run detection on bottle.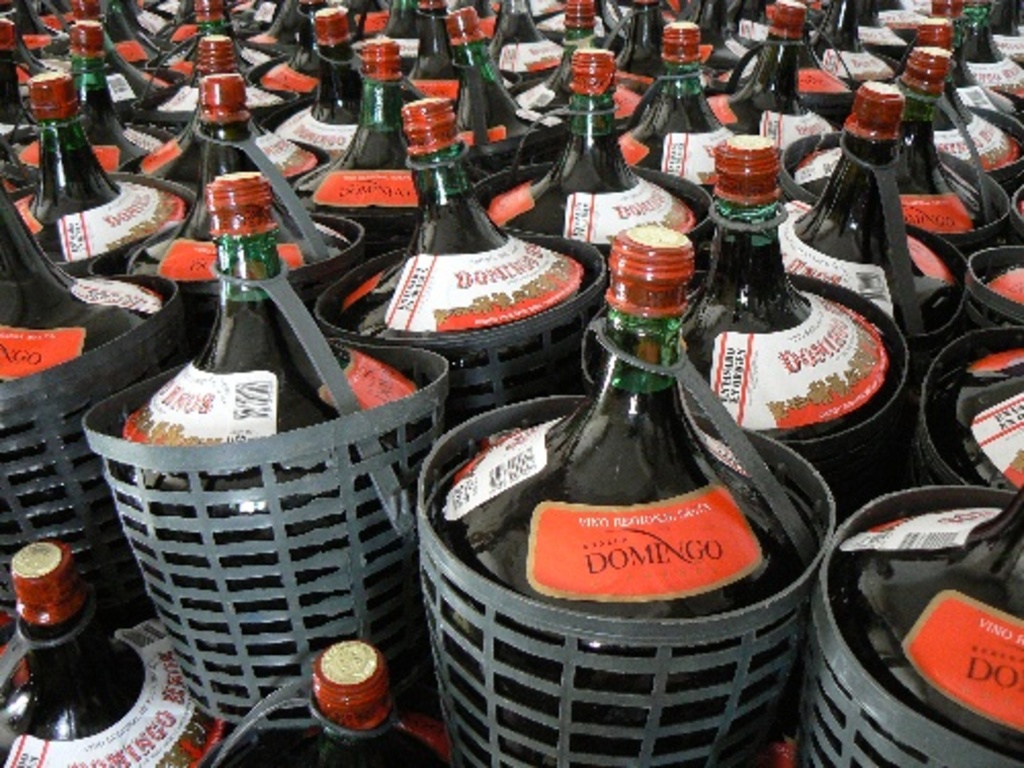
Result: {"x1": 68, "y1": 0, "x2": 100, "y2": 25}.
